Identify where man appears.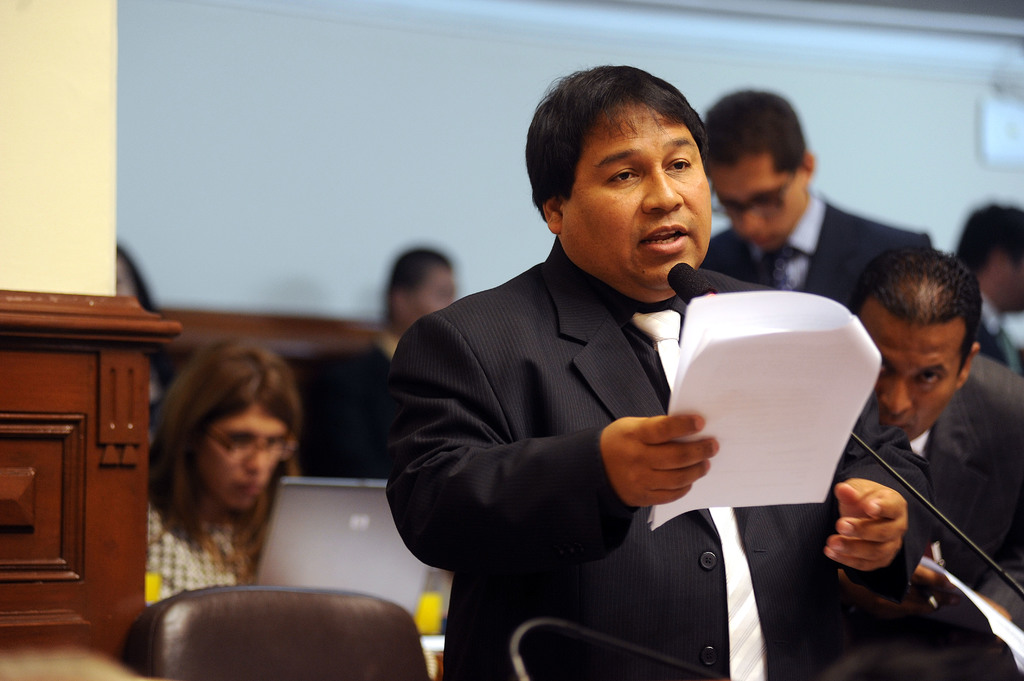
Appears at 695, 88, 930, 476.
